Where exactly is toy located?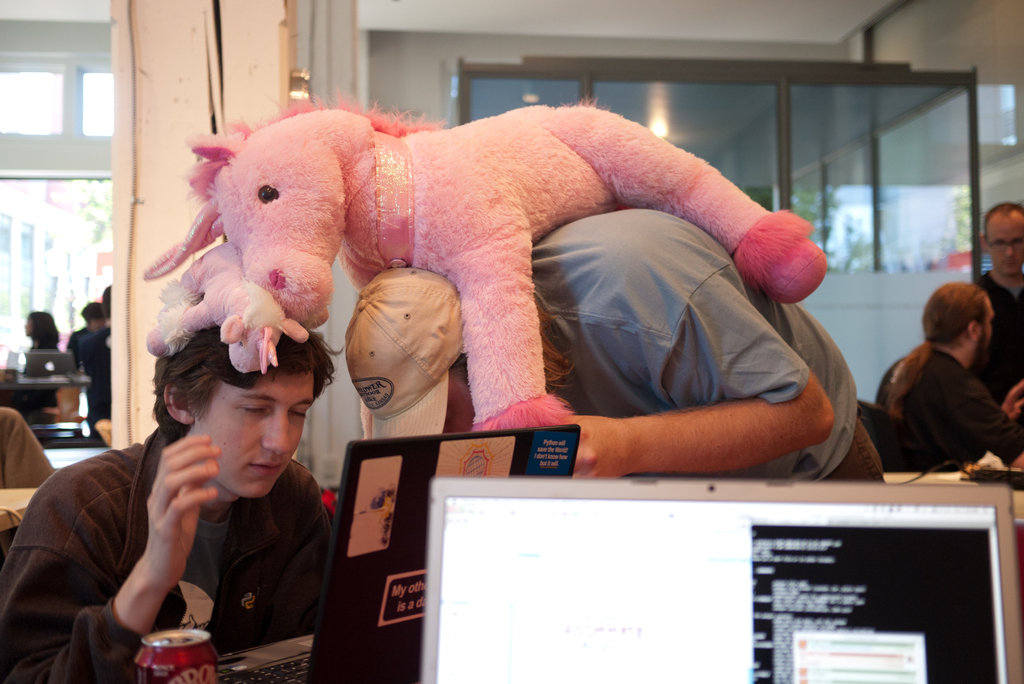
Its bounding box is {"x1": 134, "y1": 72, "x2": 838, "y2": 432}.
